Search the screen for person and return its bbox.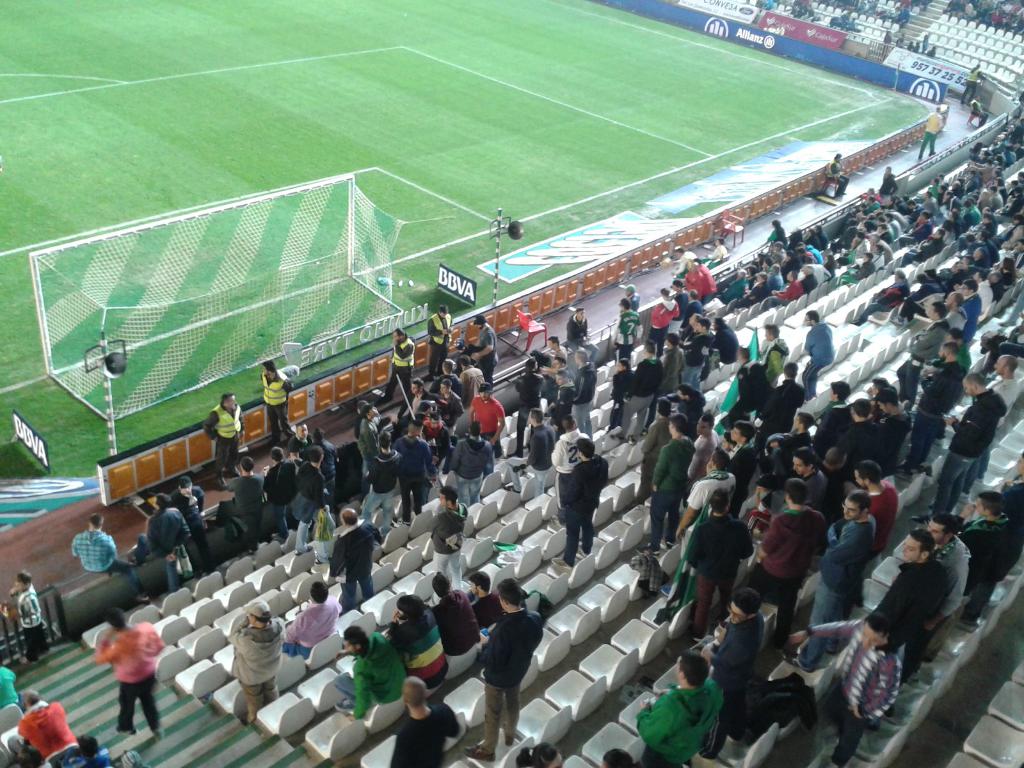
Found: [512, 360, 549, 449].
